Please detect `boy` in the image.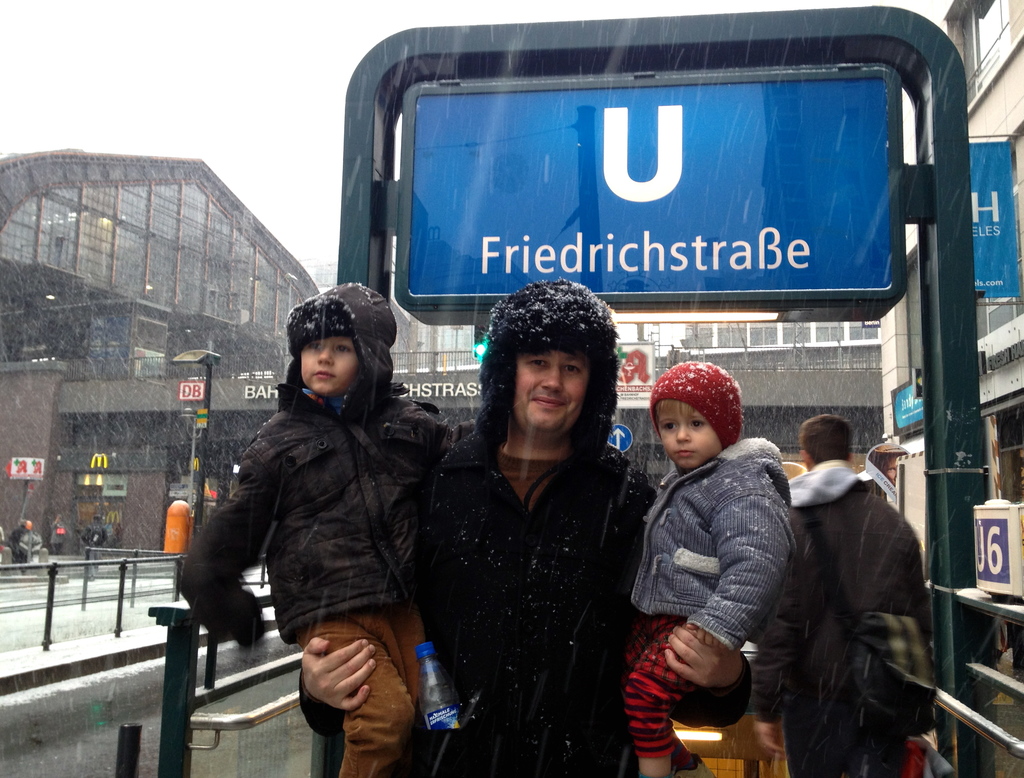
[175,286,460,777].
